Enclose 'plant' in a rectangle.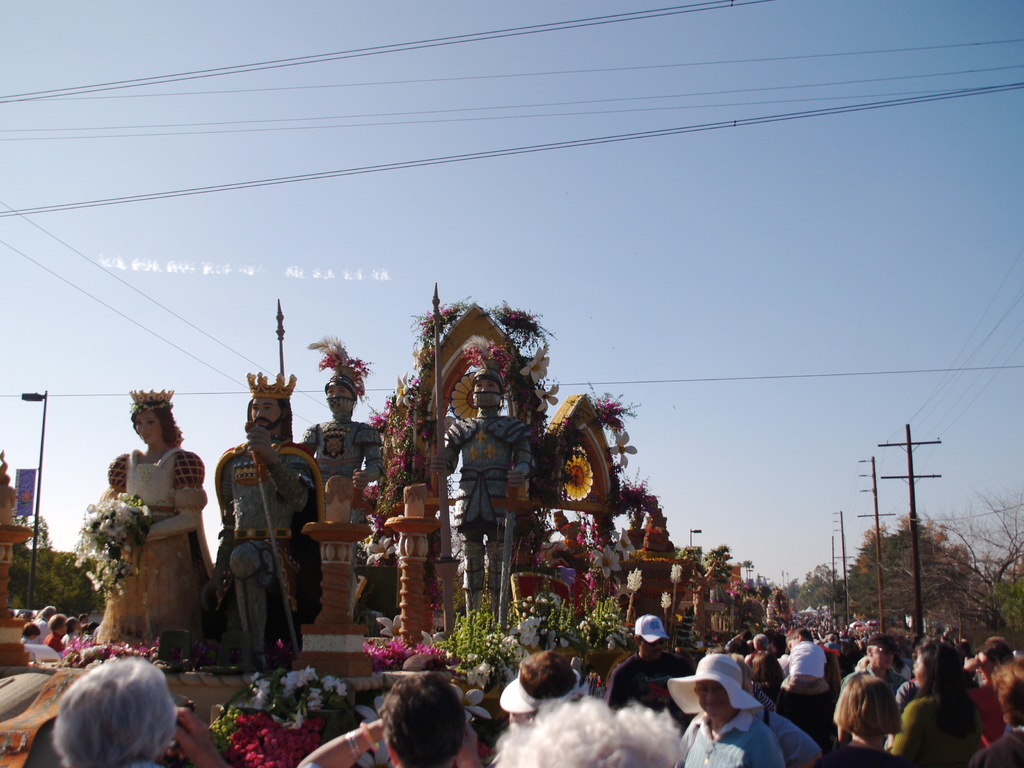
(left=68, top=487, right=151, bottom=601).
